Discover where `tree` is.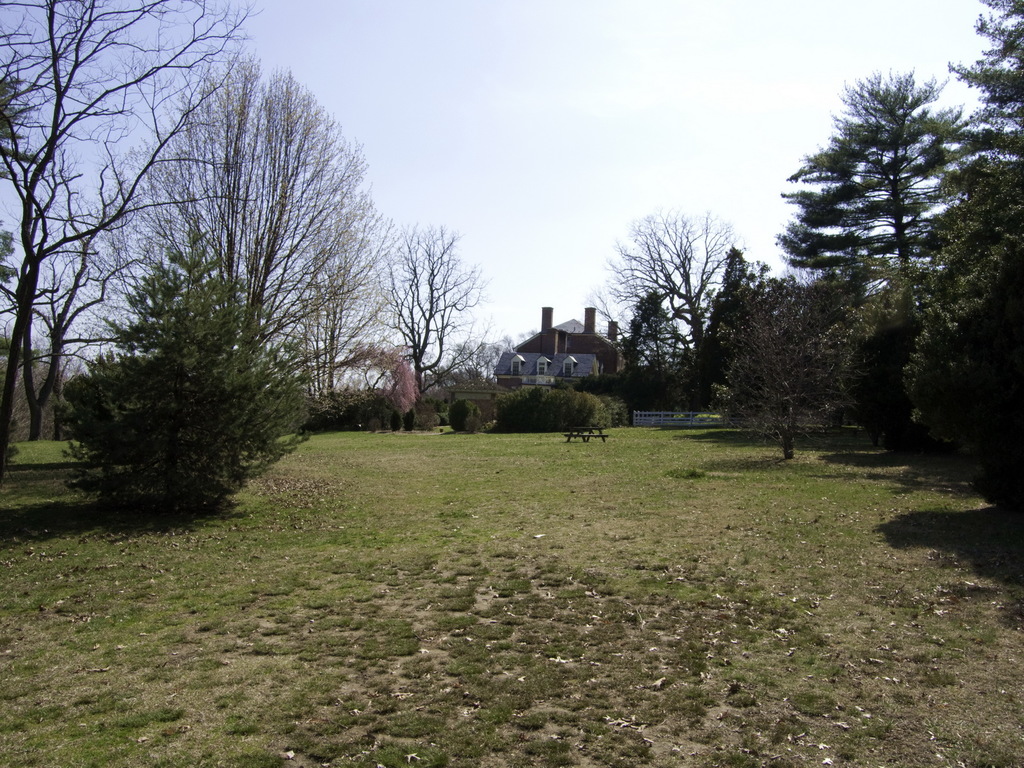
Discovered at 828, 269, 956, 481.
